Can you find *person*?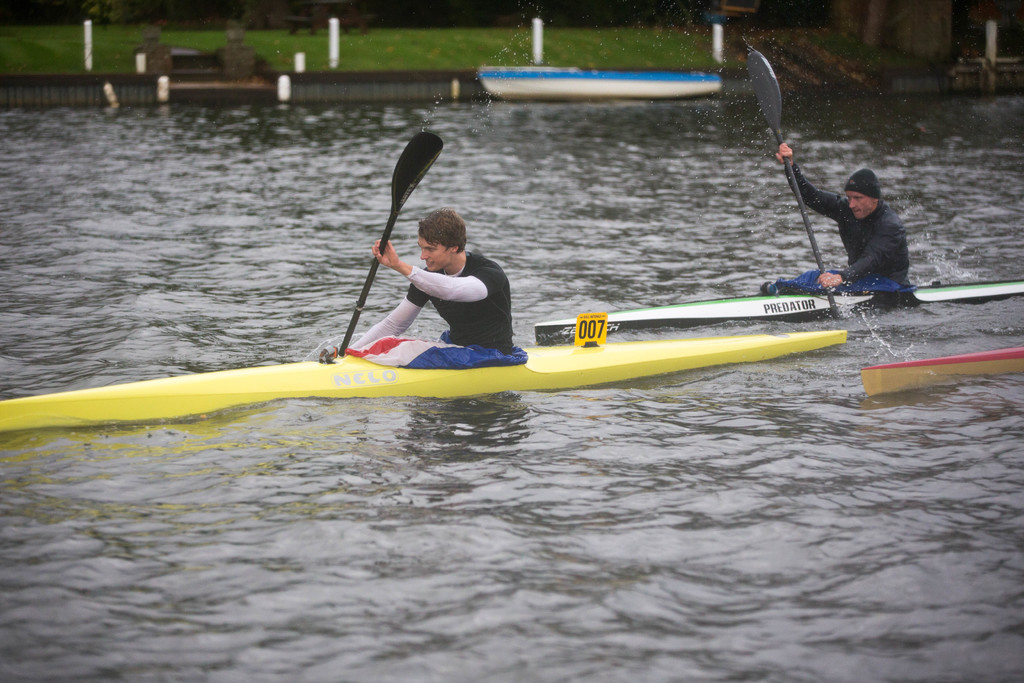
Yes, bounding box: {"left": 794, "top": 115, "right": 918, "bottom": 313}.
